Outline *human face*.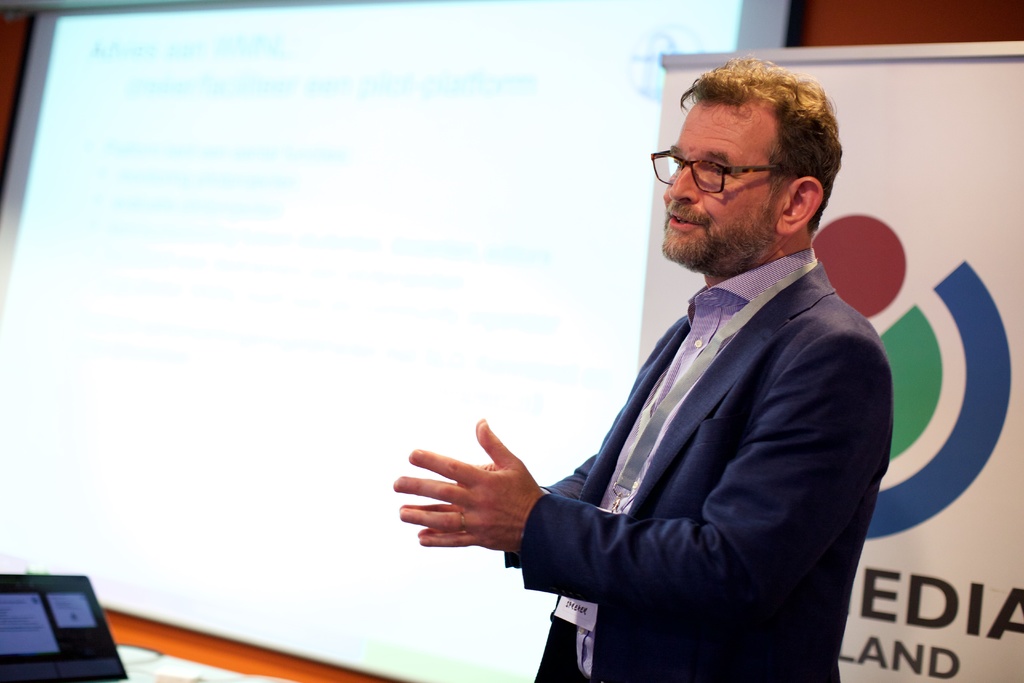
Outline: [661,96,783,264].
